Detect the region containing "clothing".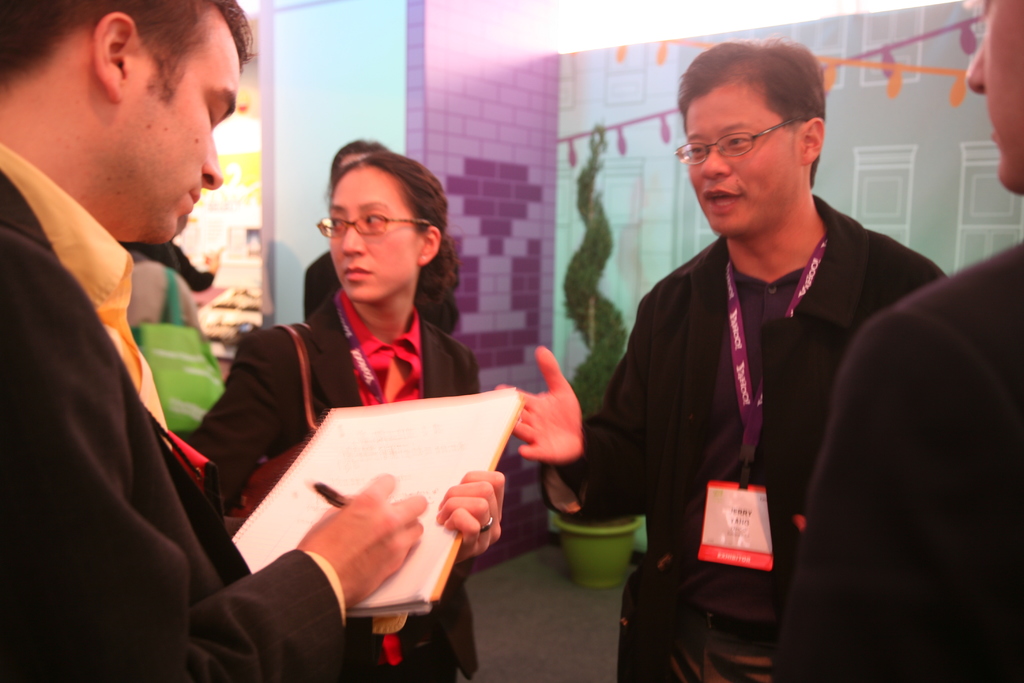
<bbox>223, 303, 476, 682</bbox>.
